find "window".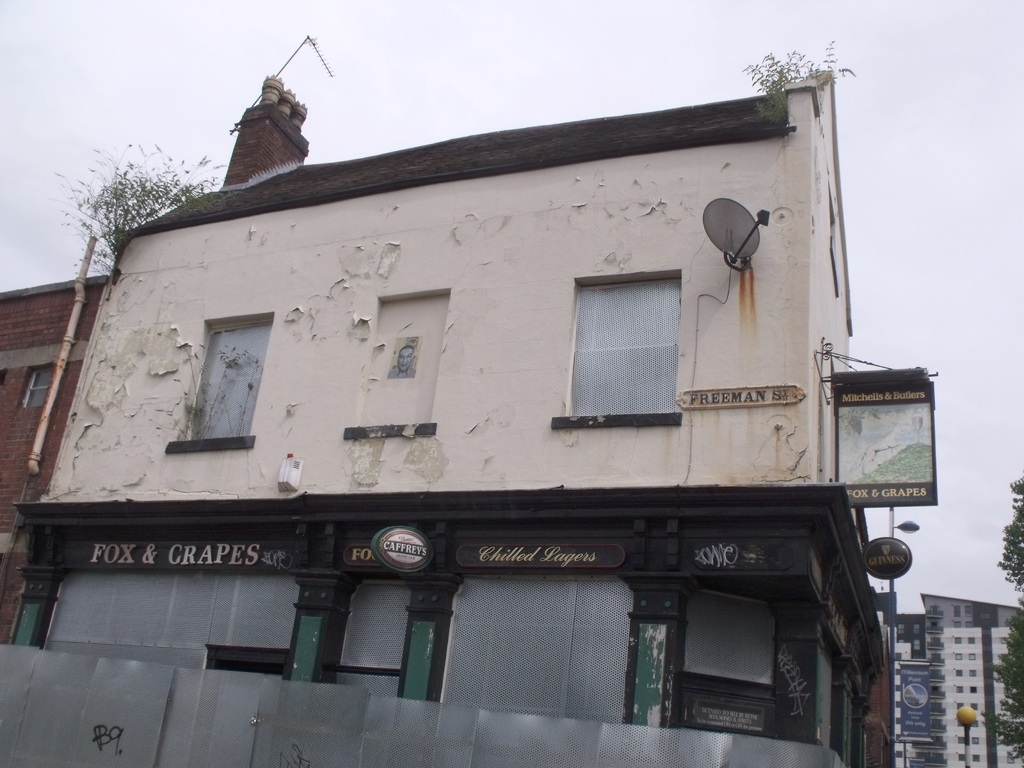
24 371 45 408.
